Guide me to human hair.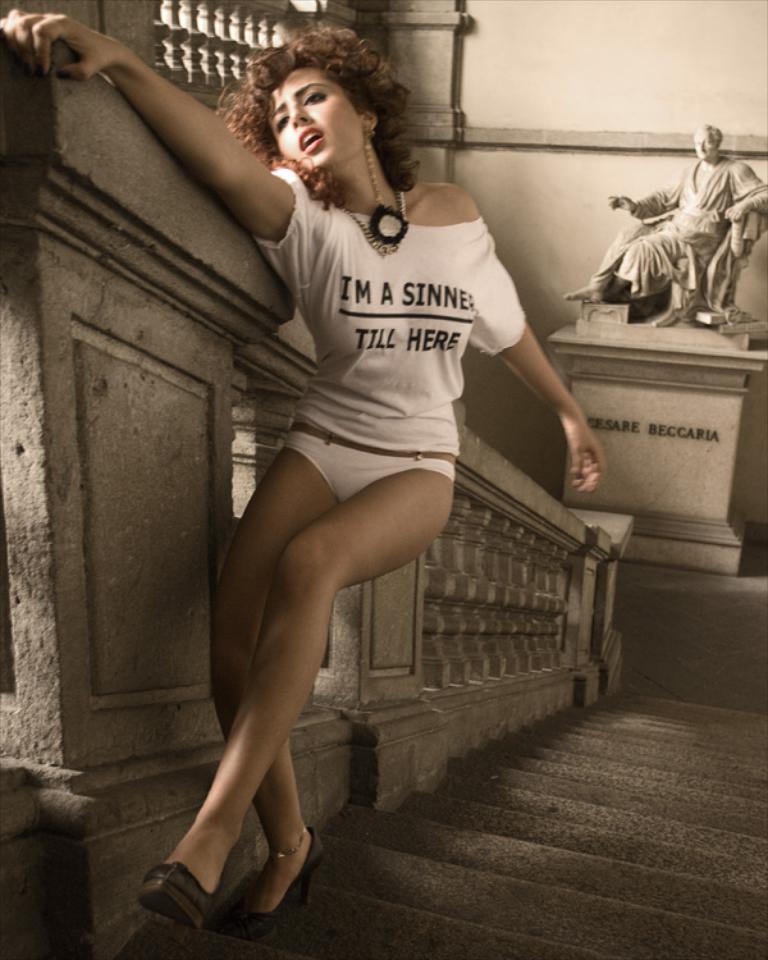
Guidance: (left=233, top=44, right=398, bottom=206).
